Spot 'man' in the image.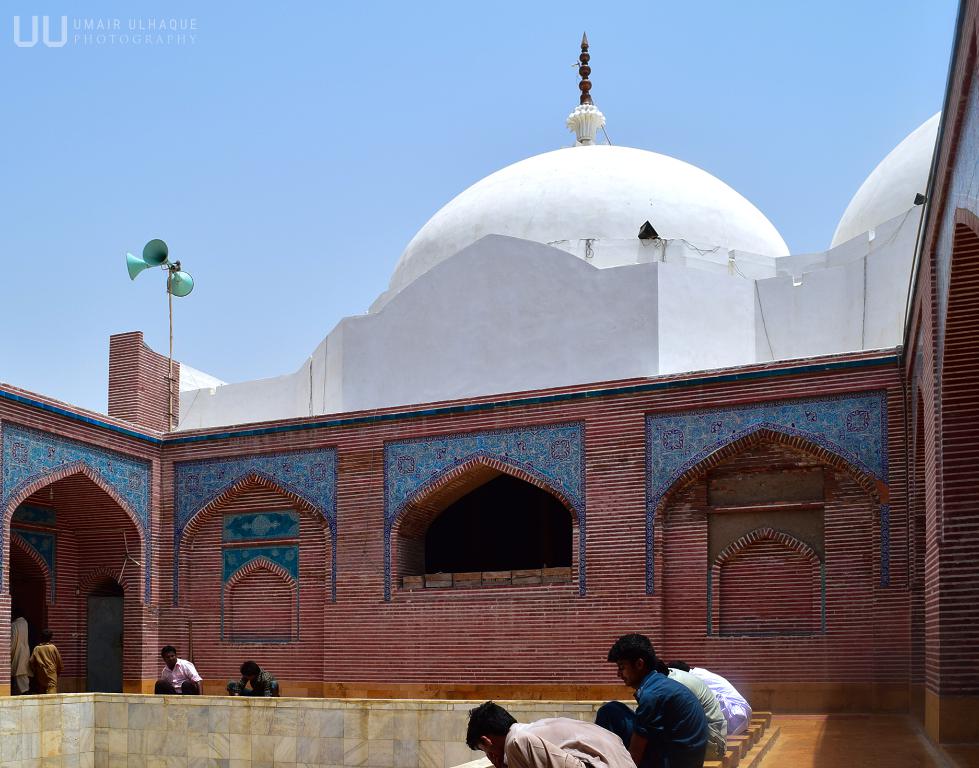
'man' found at select_region(155, 644, 203, 701).
